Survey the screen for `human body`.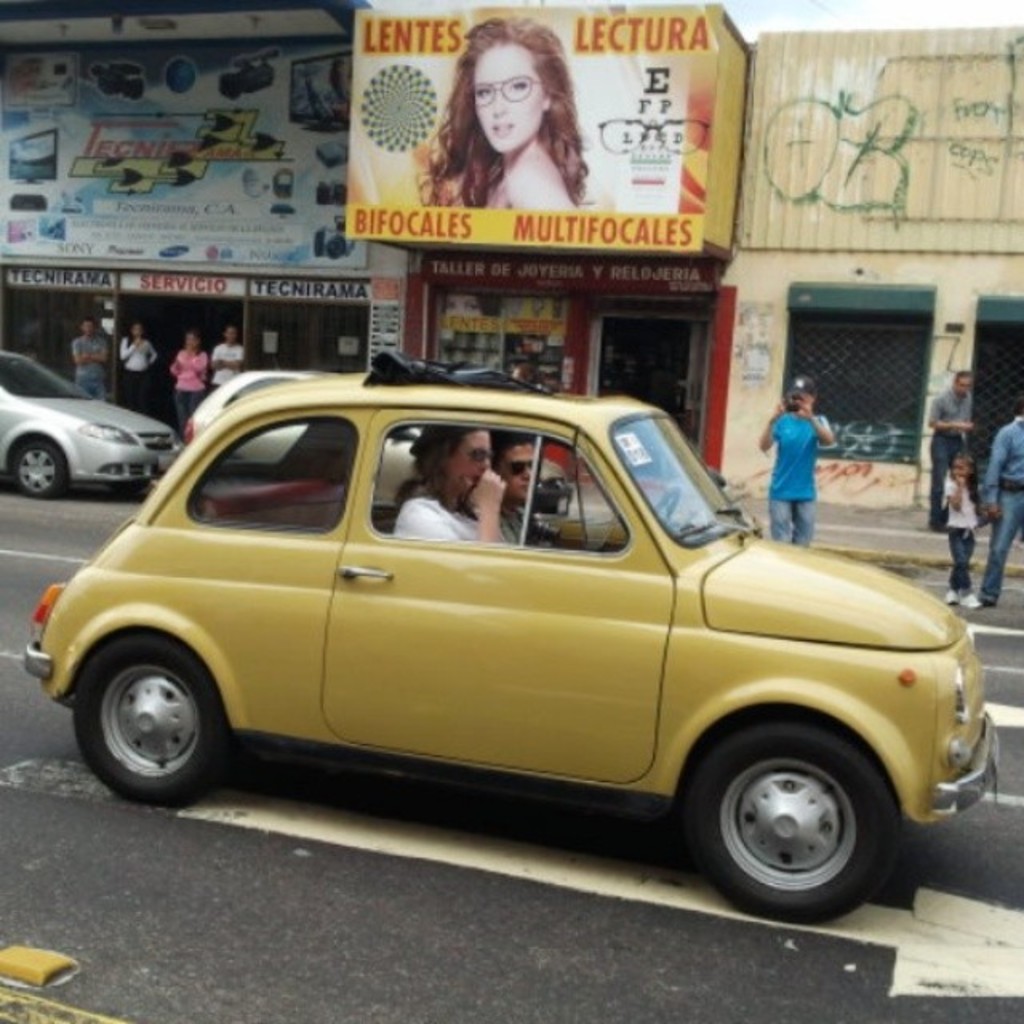
Survey found: {"x1": 752, "y1": 376, "x2": 834, "y2": 547}.
